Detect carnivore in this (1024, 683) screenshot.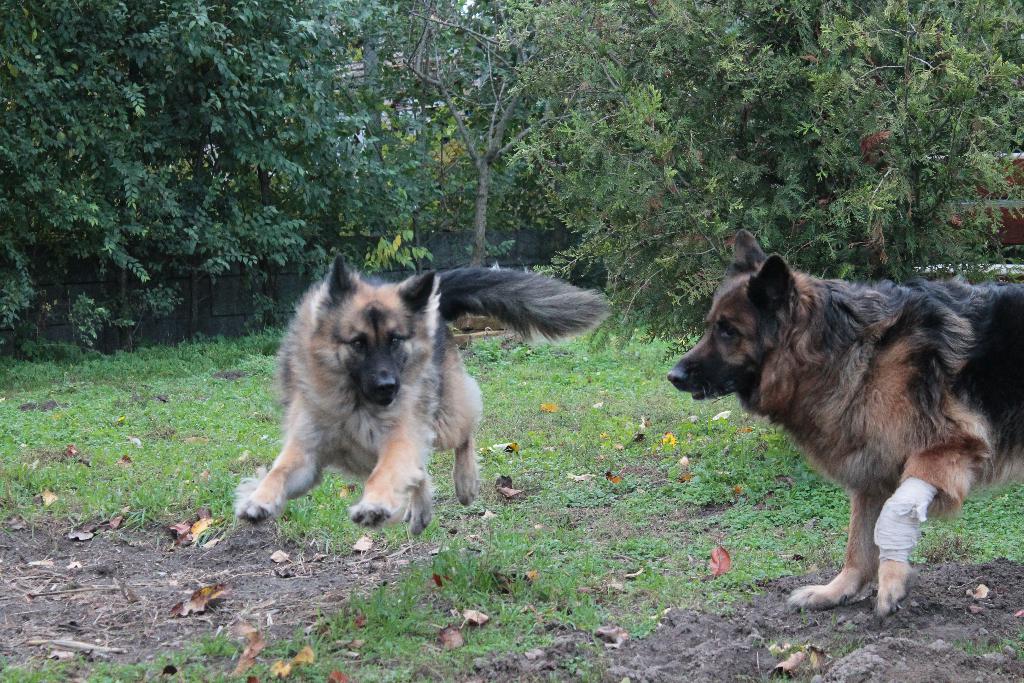
Detection: (225, 240, 623, 552).
